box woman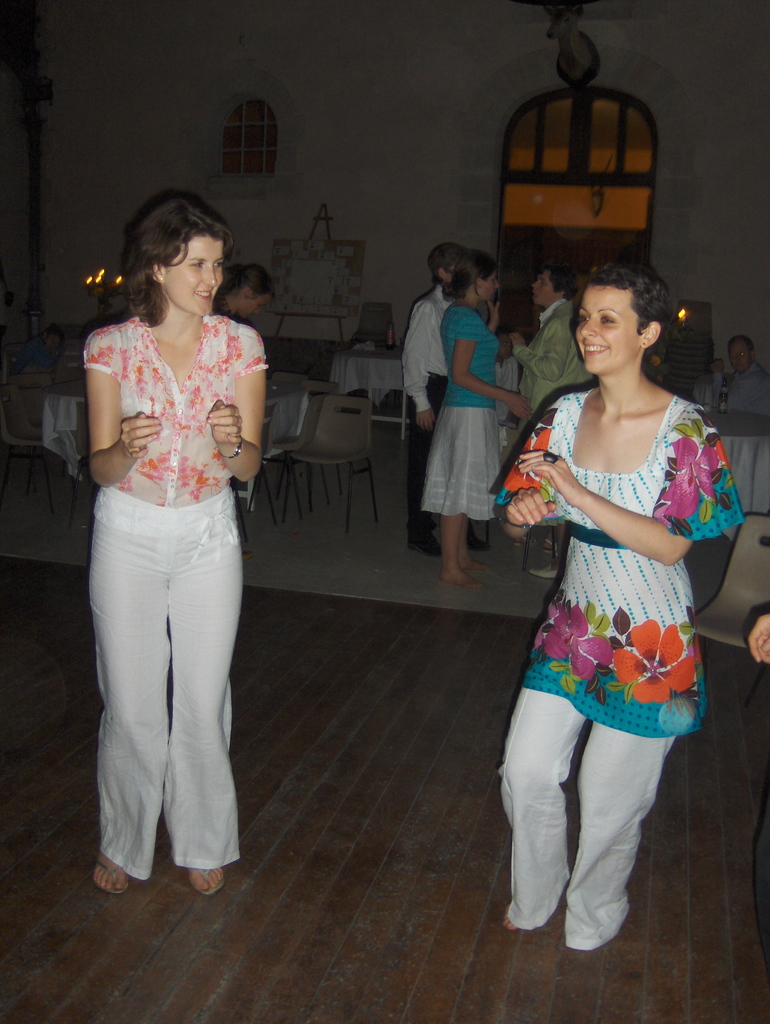
(left=414, top=245, right=528, bottom=580)
